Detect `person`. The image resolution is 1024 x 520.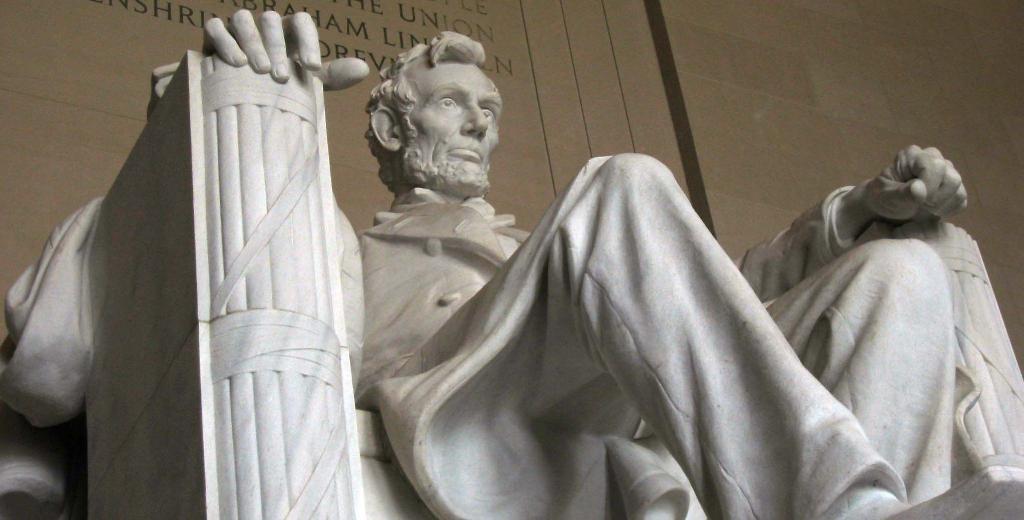
left=0, top=9, right=965, bottom=519.
